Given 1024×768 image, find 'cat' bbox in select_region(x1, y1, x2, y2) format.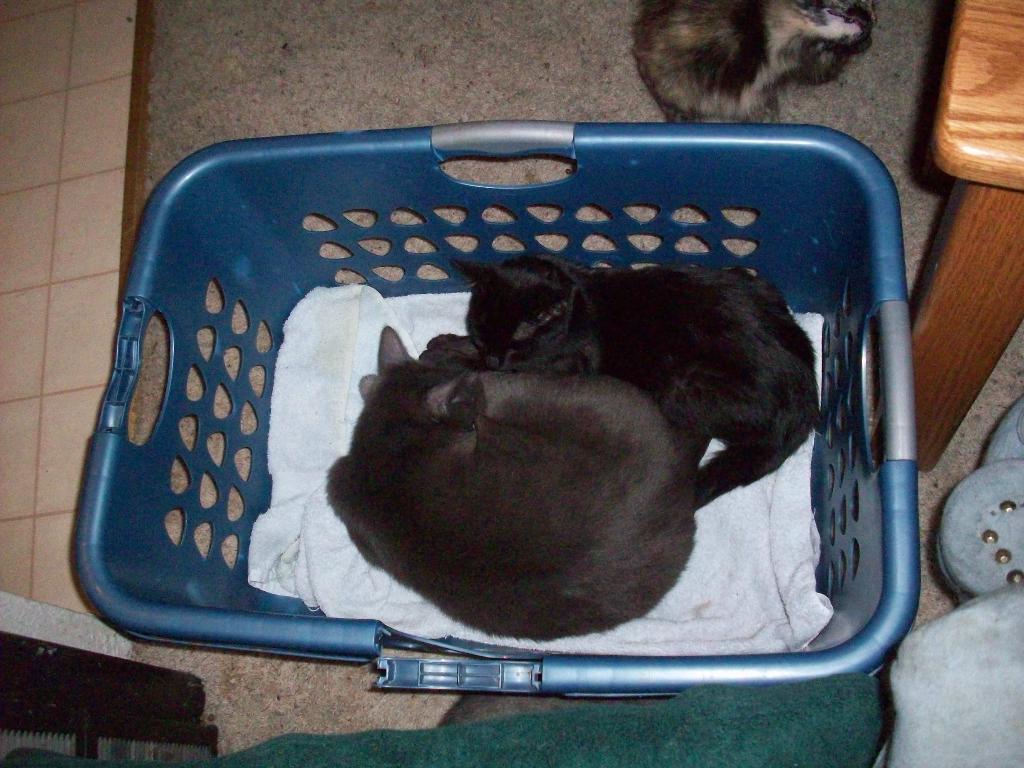
select_region(325, 324, 699, 643).
